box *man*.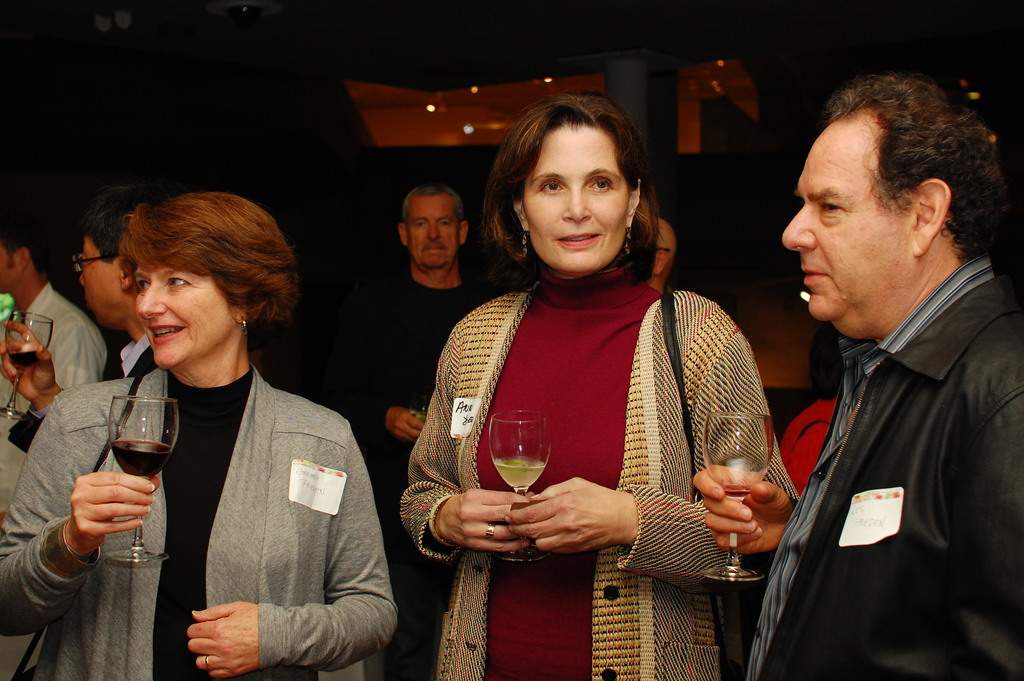
box(0, 189, 154, 460).
